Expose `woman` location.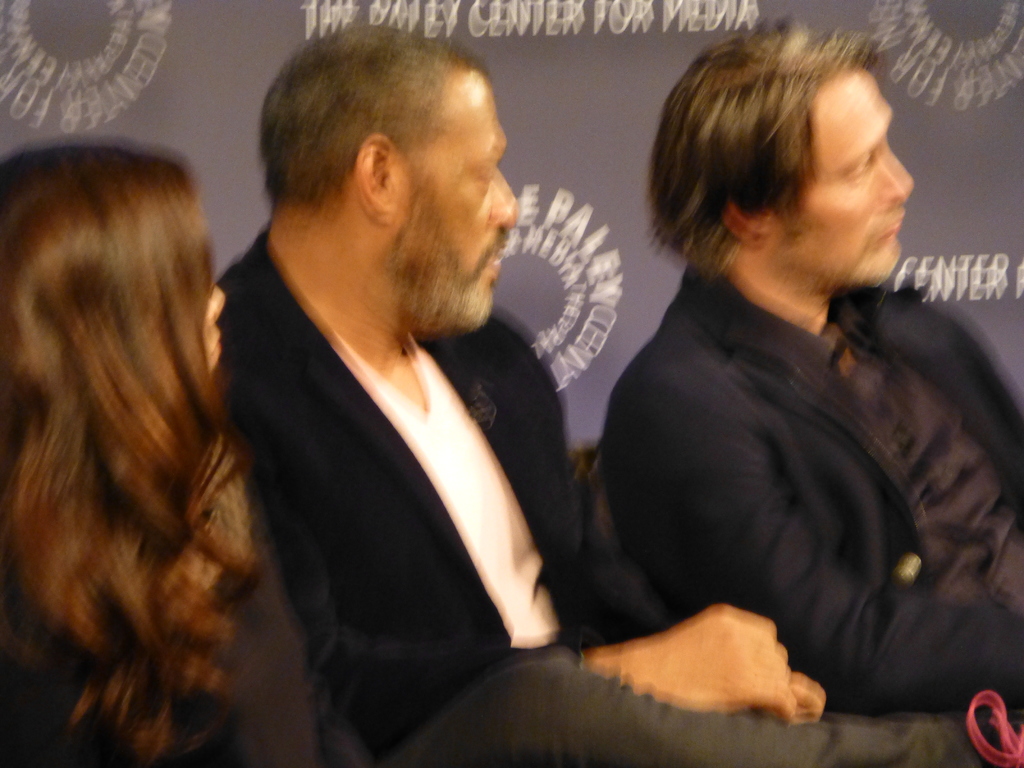
Exposed at select_region(0, 122, 291, 742).
